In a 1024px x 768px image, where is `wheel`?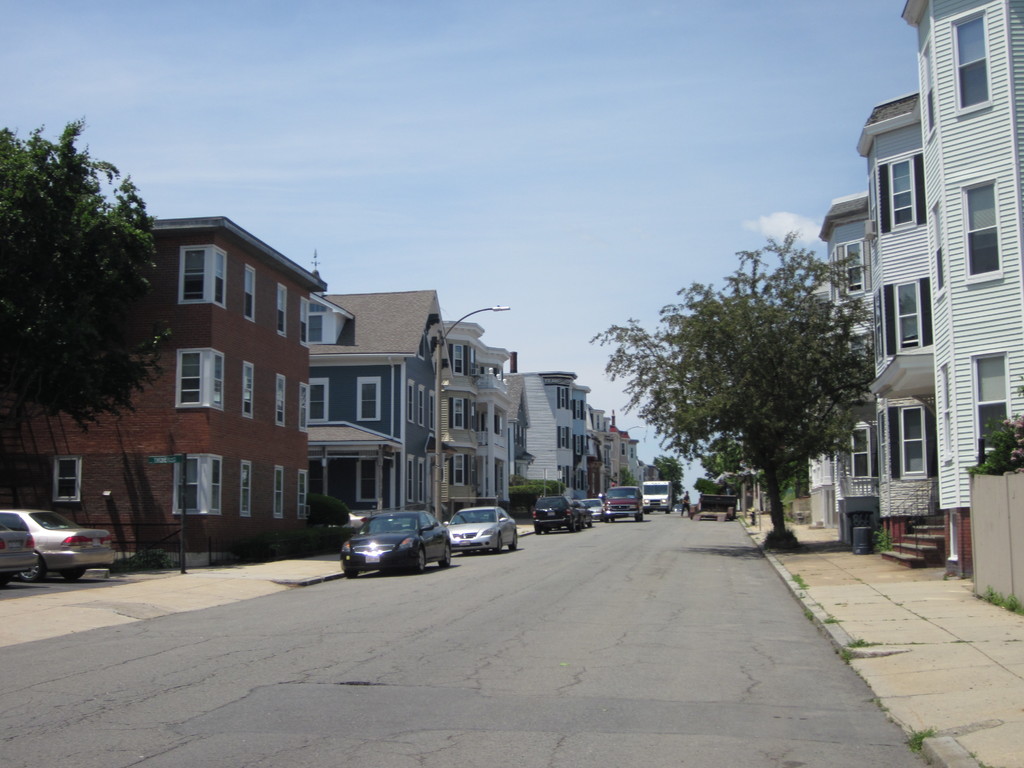
l=0, t=576, r=10, b=588.
